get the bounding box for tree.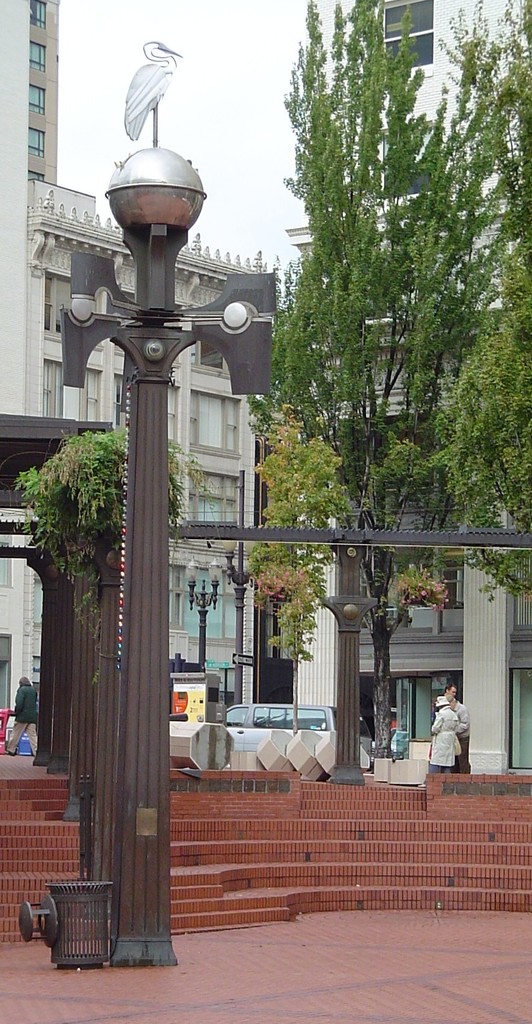
<box>249,0,531,746</box>.
